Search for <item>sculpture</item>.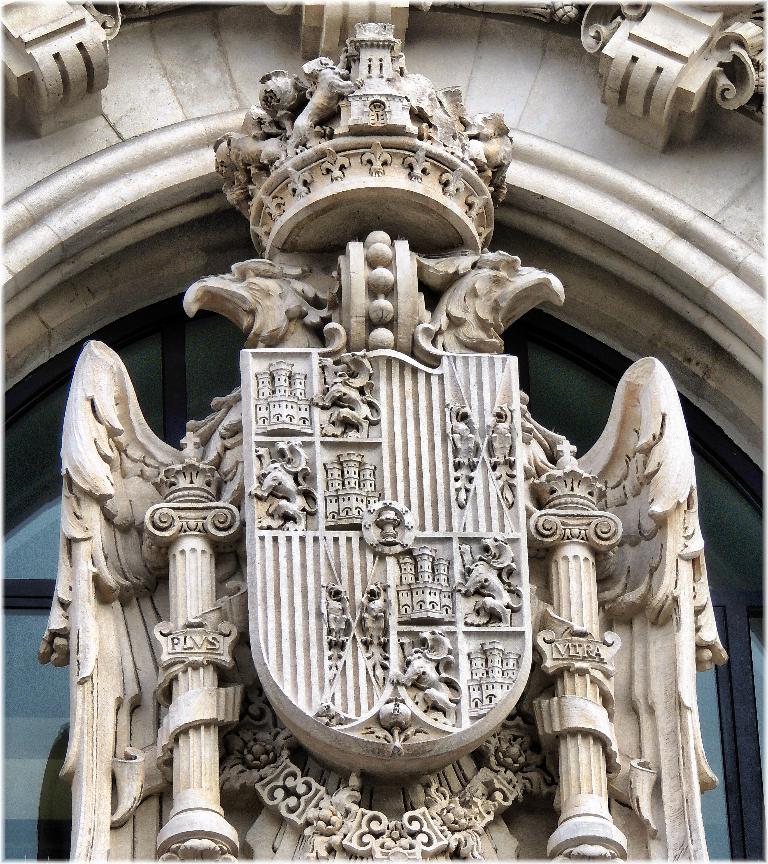
Found at crop(50, 195, 671, 863).
